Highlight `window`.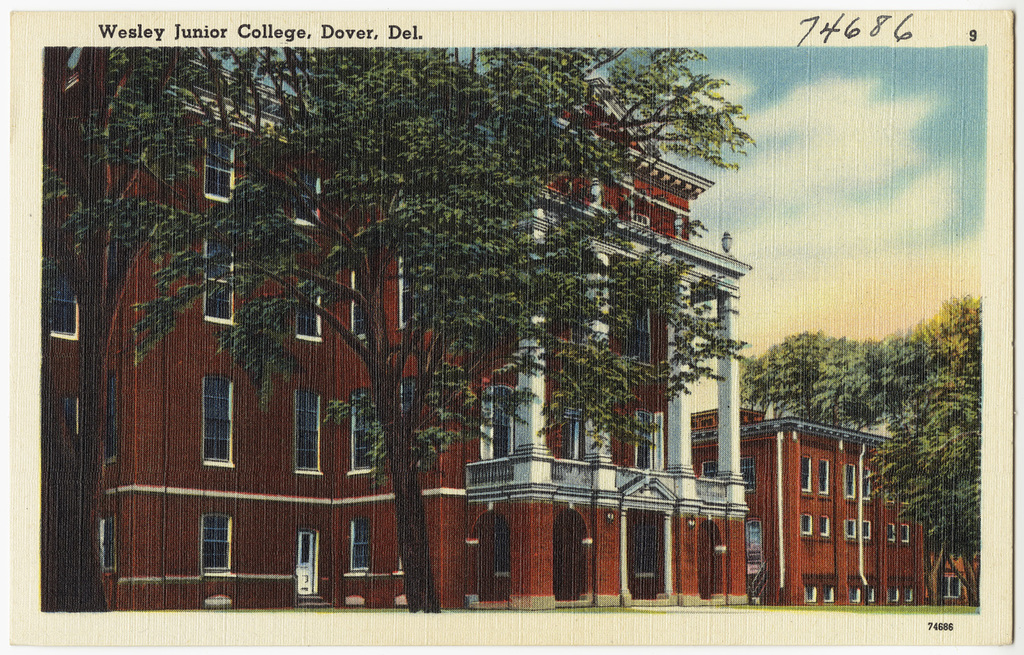
Highlighted region: 397 253 417 327.
